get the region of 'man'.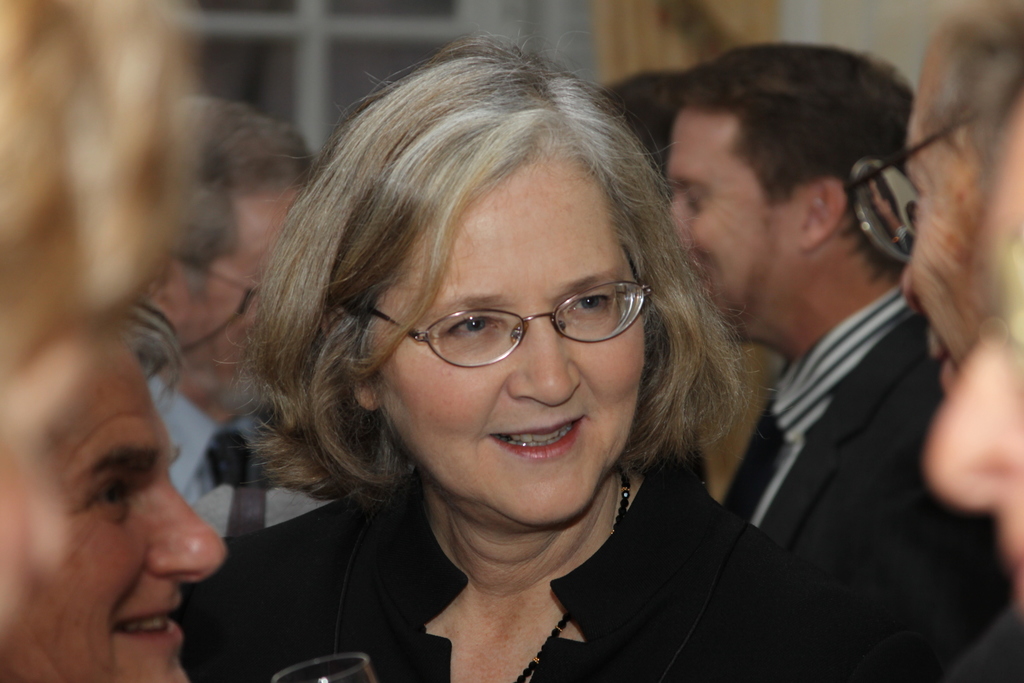
left=10, top=304, right=254, bottom=682.
